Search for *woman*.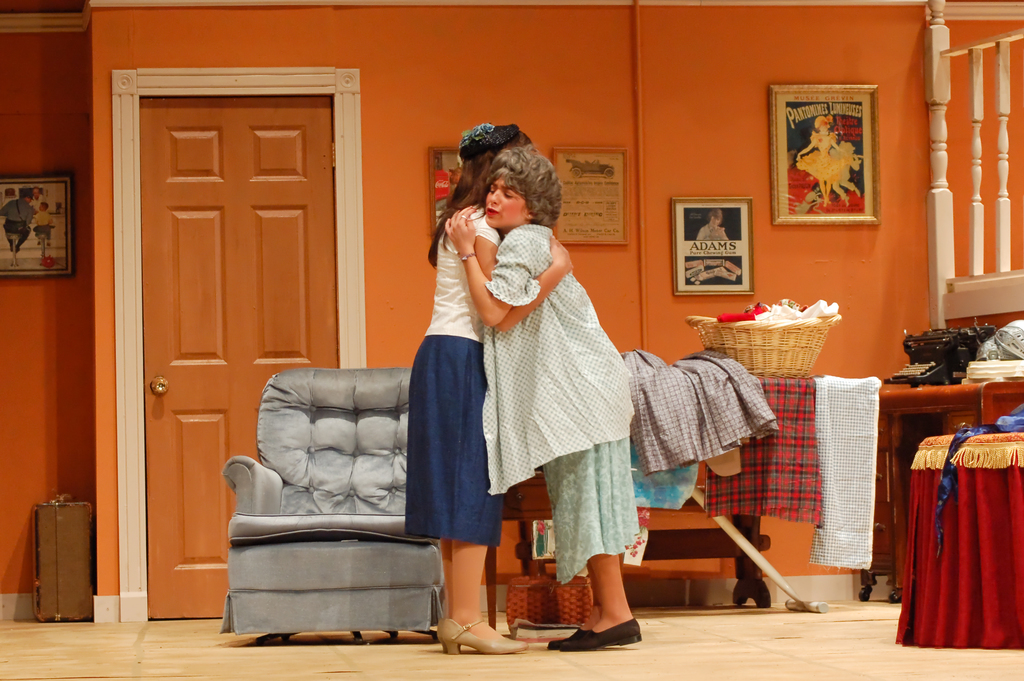
Found at box=[405, 121, 569, 665].
